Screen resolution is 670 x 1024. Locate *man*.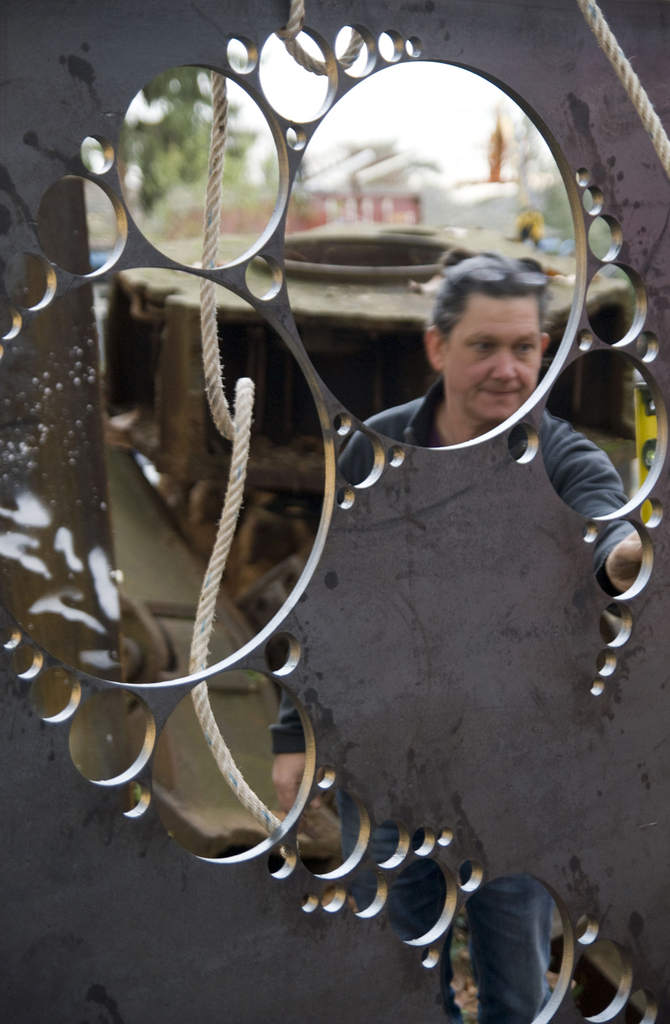
rect(344, 254, 643, 1023).
